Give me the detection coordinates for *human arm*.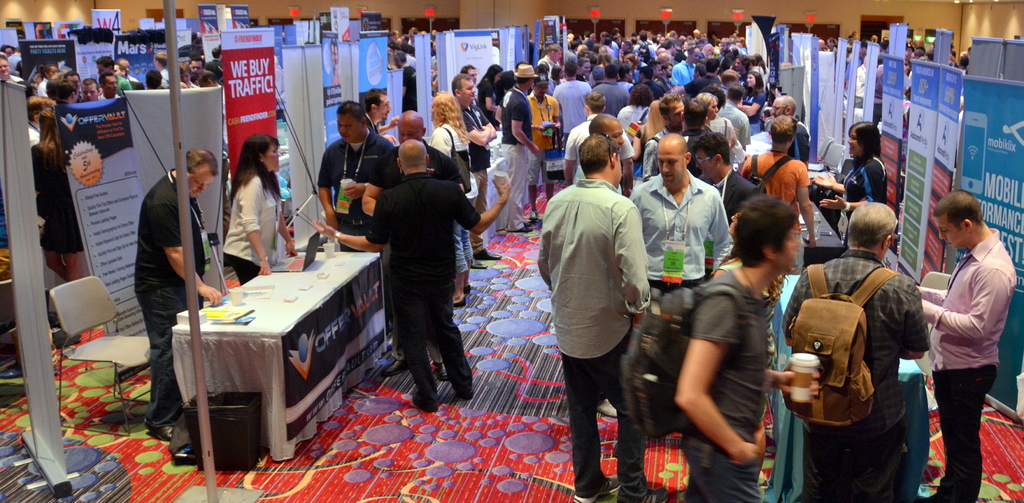
rect(643, 135, 660, 179).
